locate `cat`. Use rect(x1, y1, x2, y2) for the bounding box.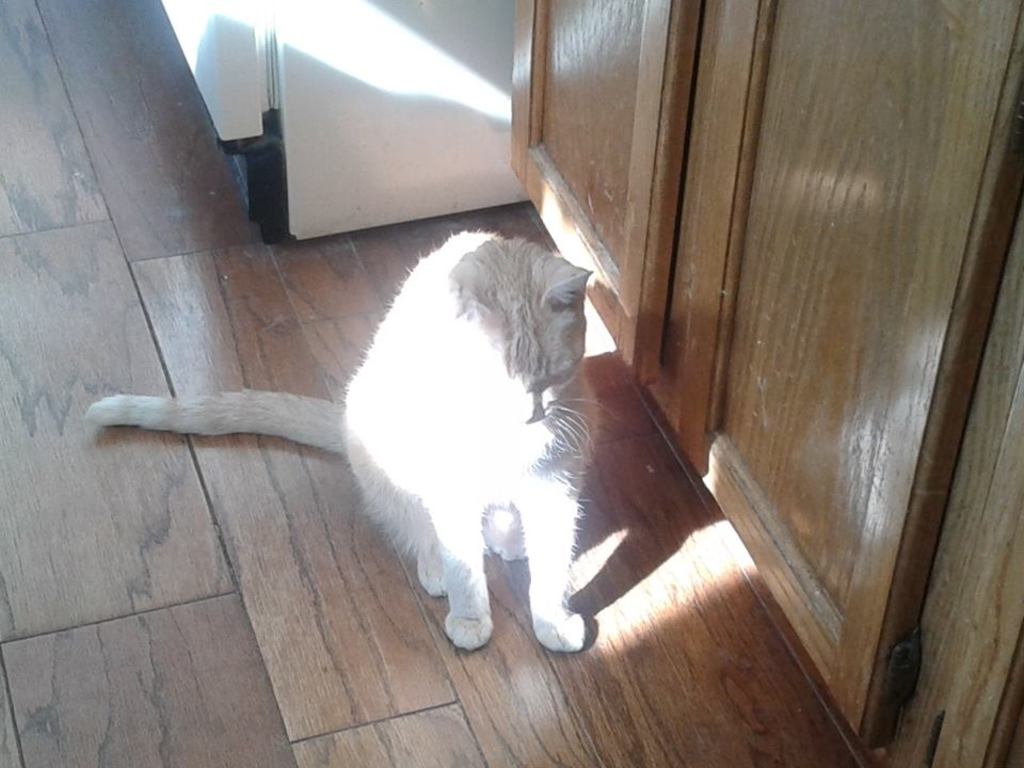
rect(79, 227, 594, 657).
